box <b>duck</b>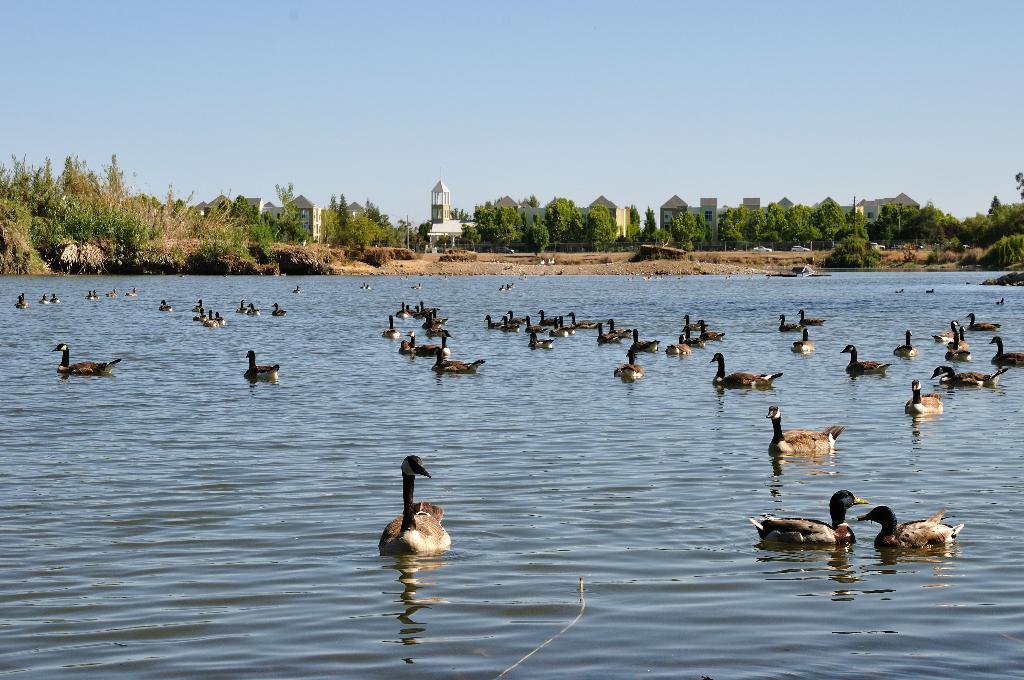
l=762, t=408, r=840, b=455
